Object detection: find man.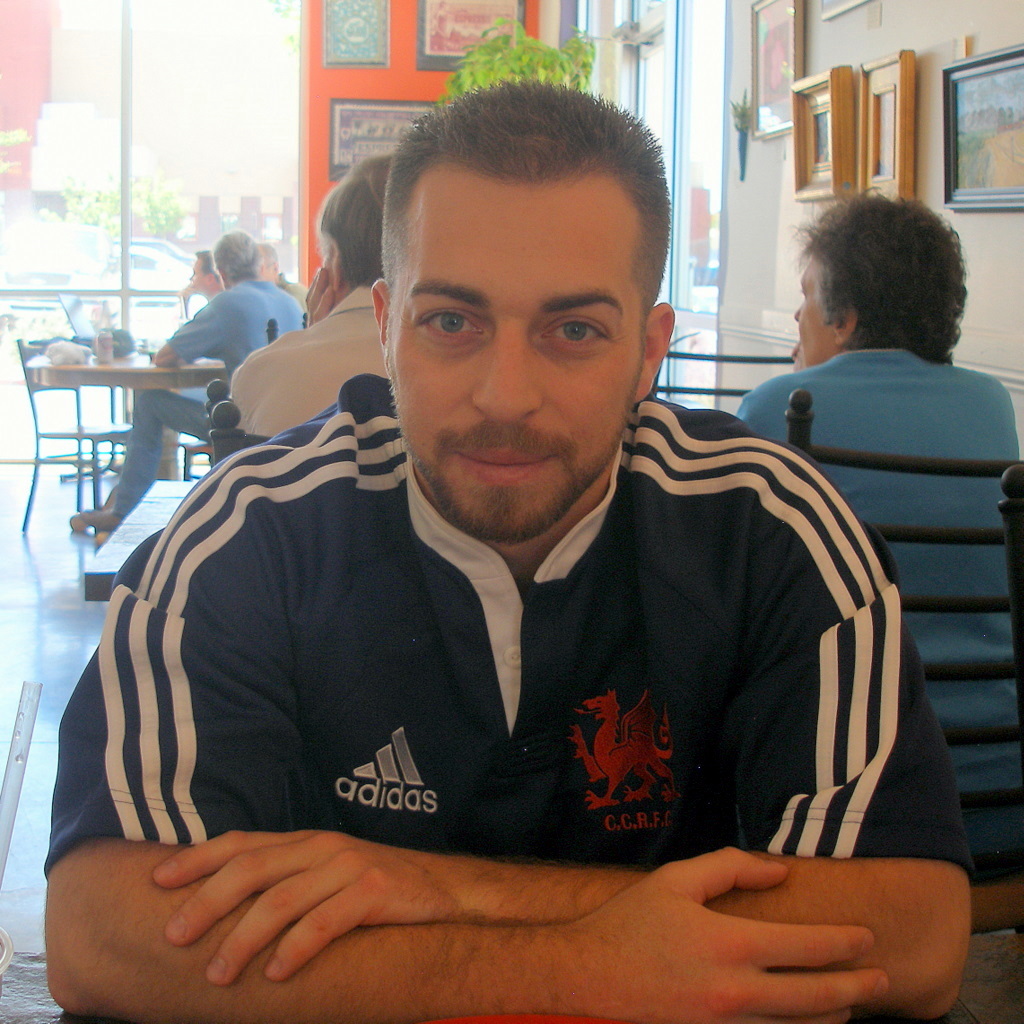
x1=91, y1=111, x2=995, y2=995.
